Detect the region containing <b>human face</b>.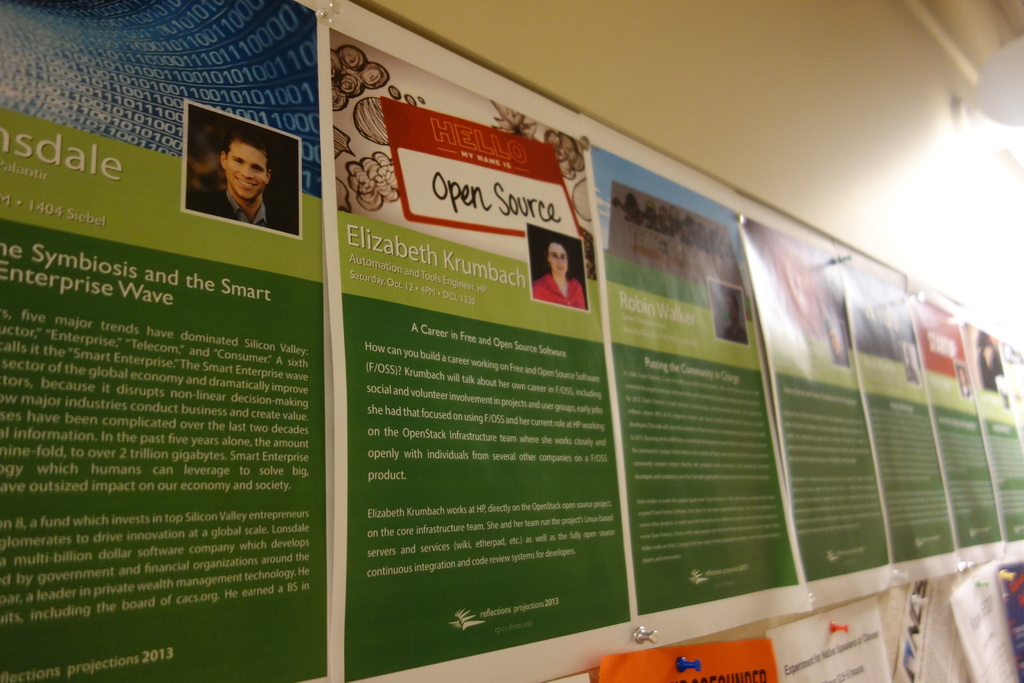
545,242,568,278.
